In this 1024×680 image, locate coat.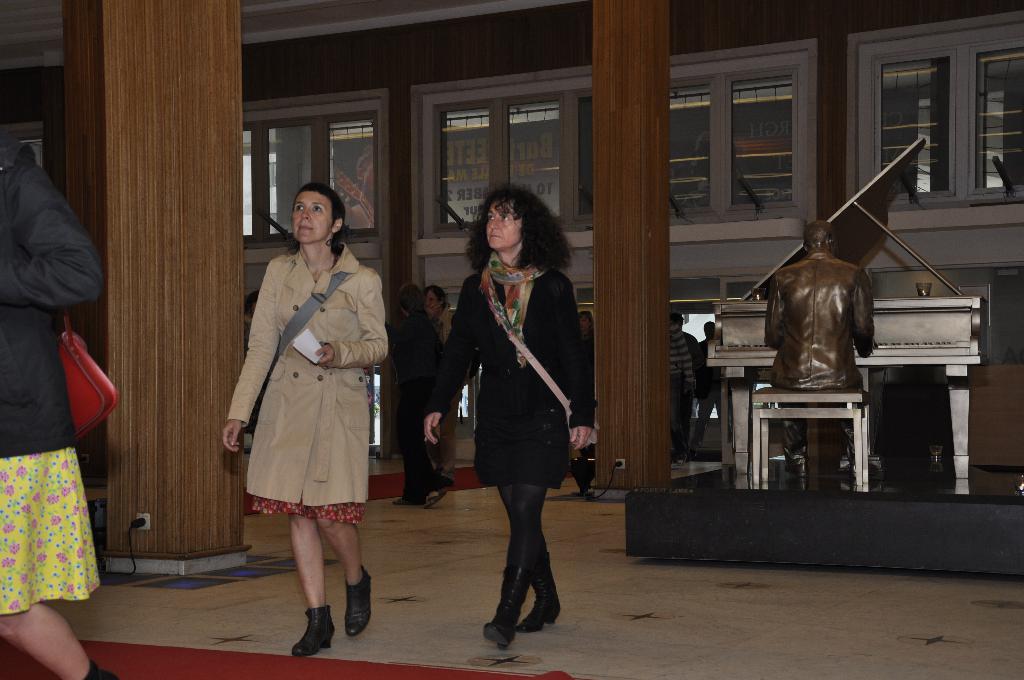
Bounding box: (223,211,387,533).
